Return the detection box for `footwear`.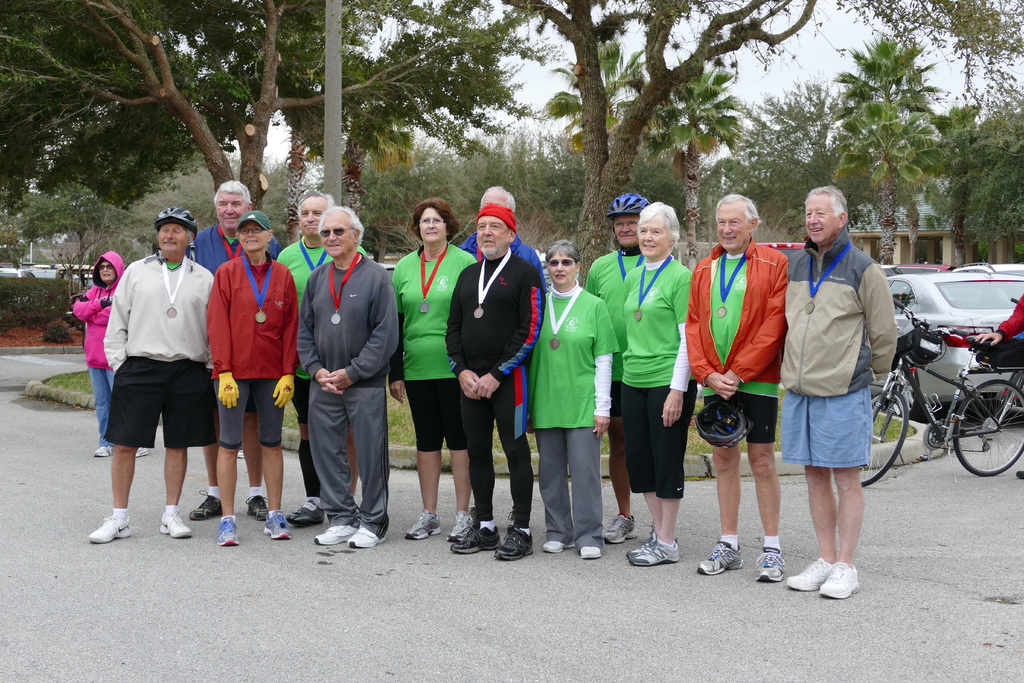
(x1=604, y1=518, x2=638, y2=547).
